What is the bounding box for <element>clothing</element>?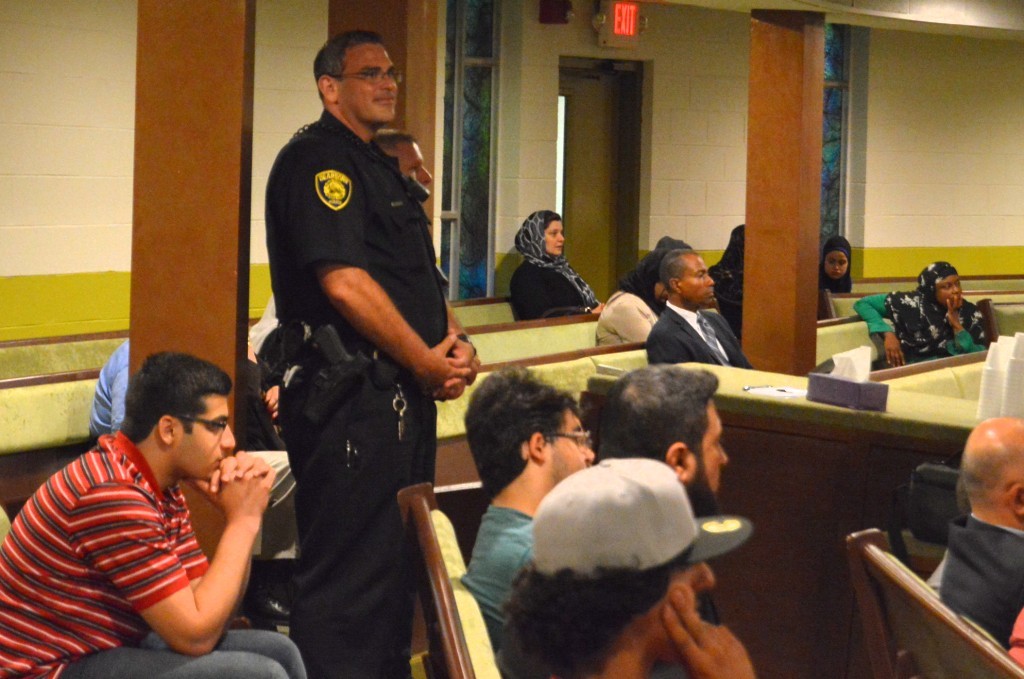
rect(644, 294, 755, 369).
